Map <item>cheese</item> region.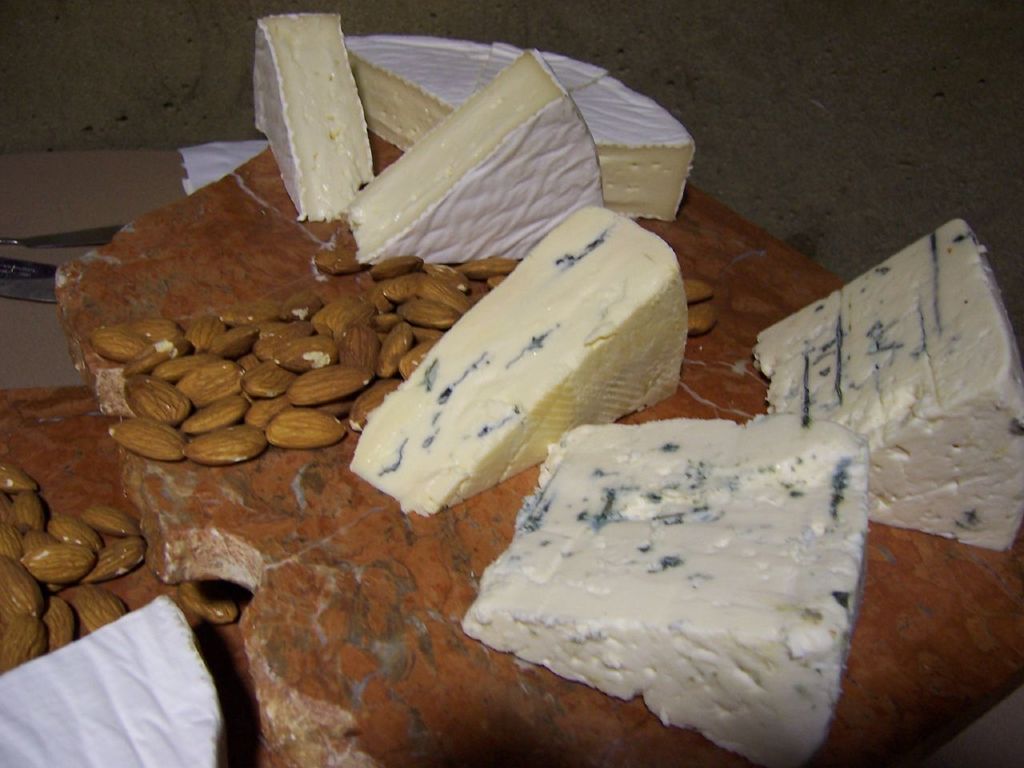
Mapped to (x1=253, y1=5, x2=381, y2=219).
